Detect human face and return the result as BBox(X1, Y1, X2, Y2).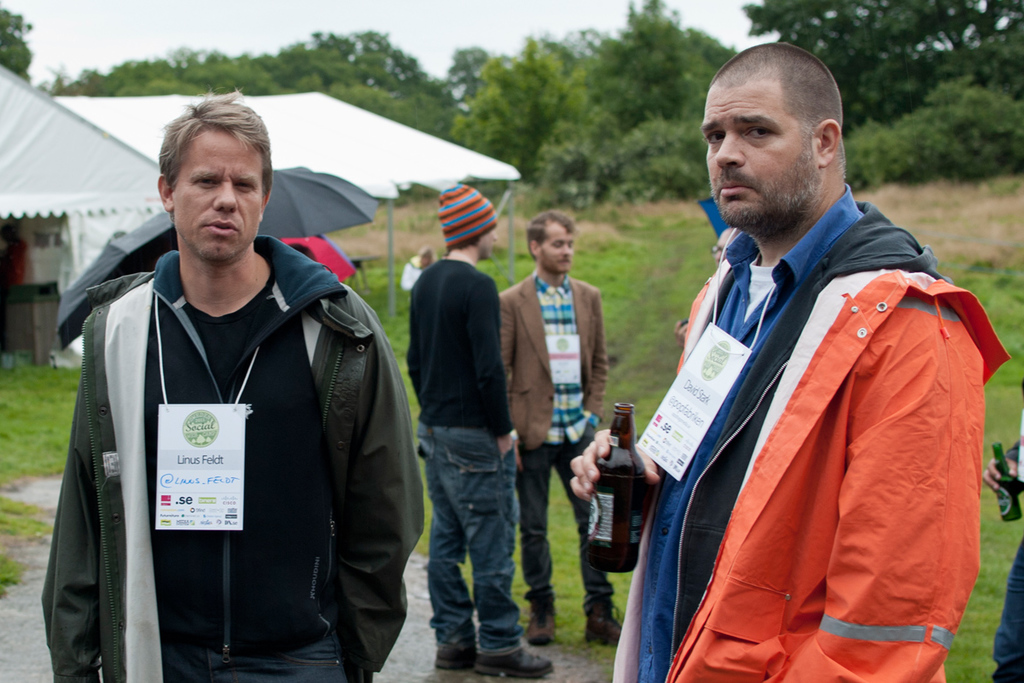
BBox(541, 221, 573, 271).
